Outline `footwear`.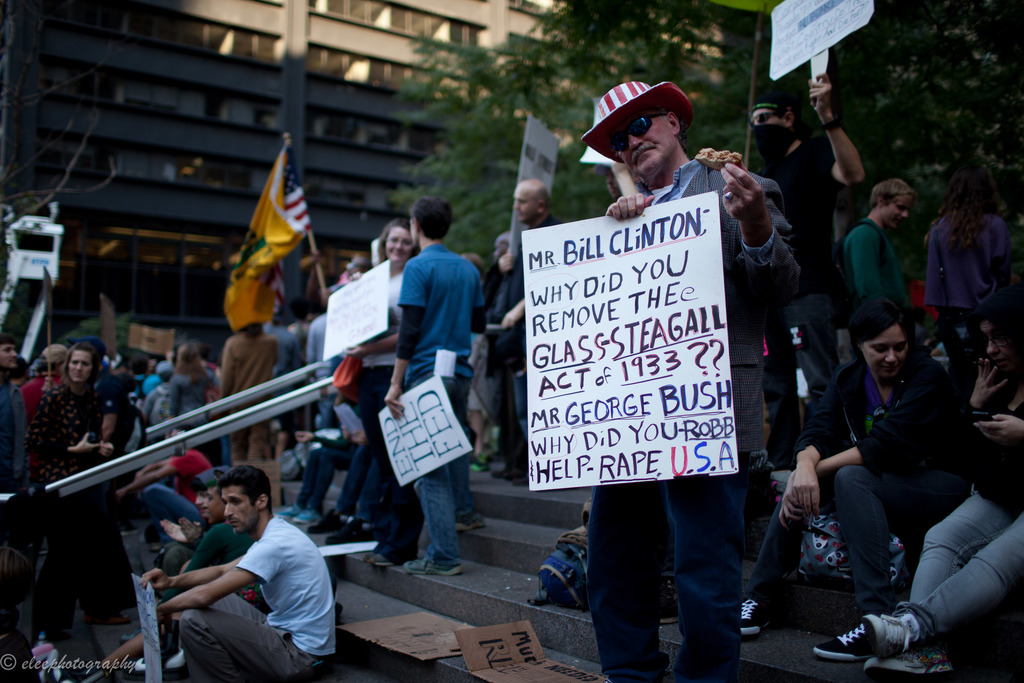
Outline: (x1=743, y1=600, x2=776, y2=644).
